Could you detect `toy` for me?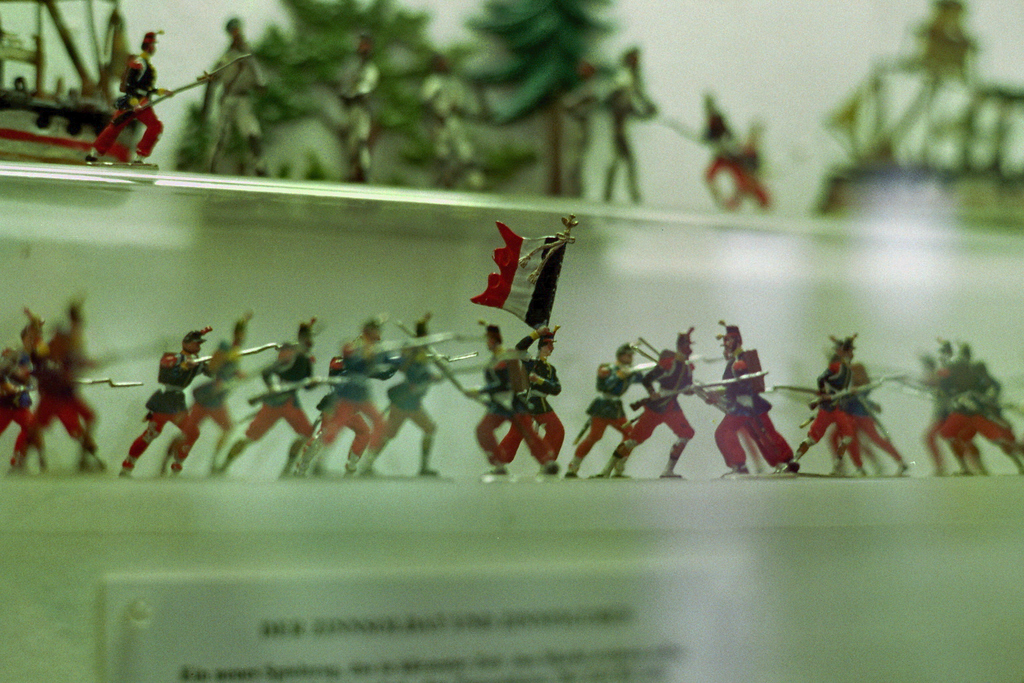
Detection result: region(597, 46, 653, 205).
